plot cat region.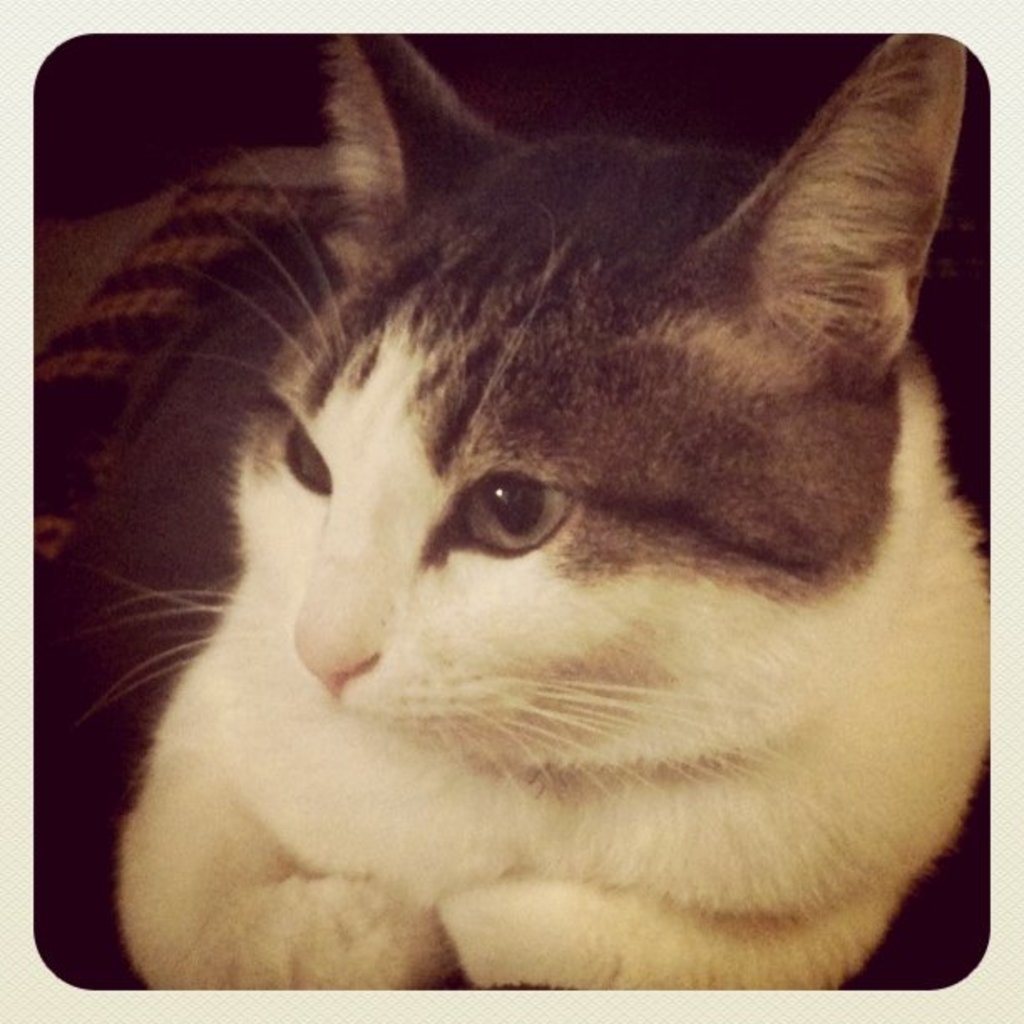
Plotted at {"left": 75, "top": 30, "right": 996, "bottom": 999}.
